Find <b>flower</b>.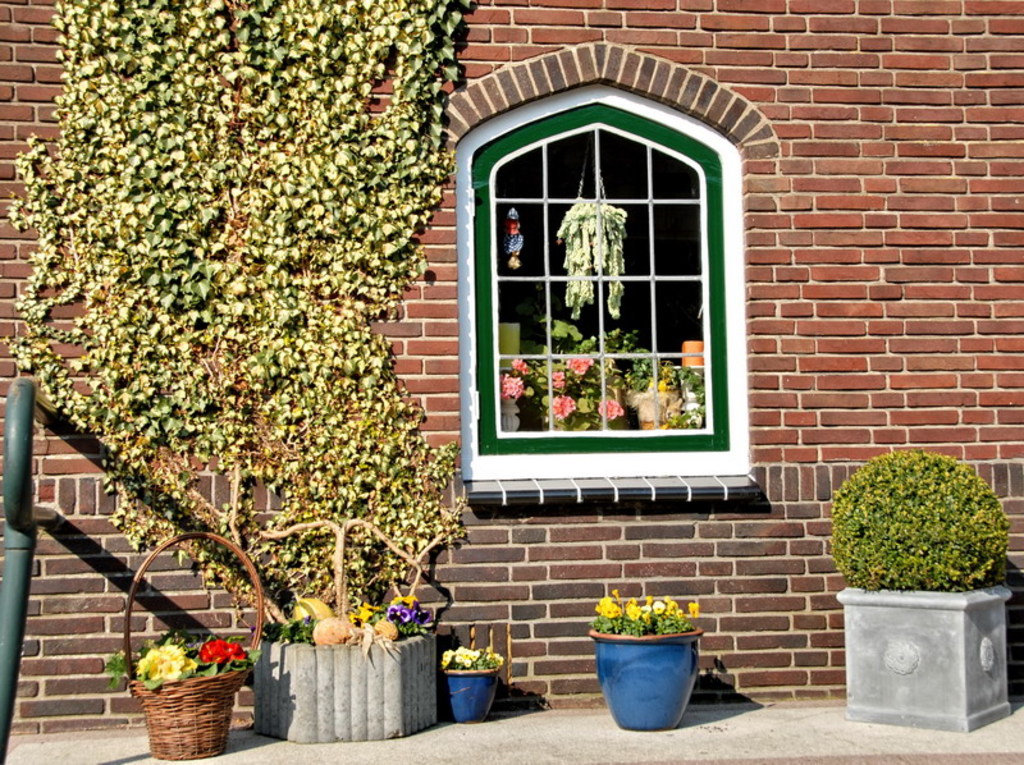
box=[511, 356, 529, 374].
